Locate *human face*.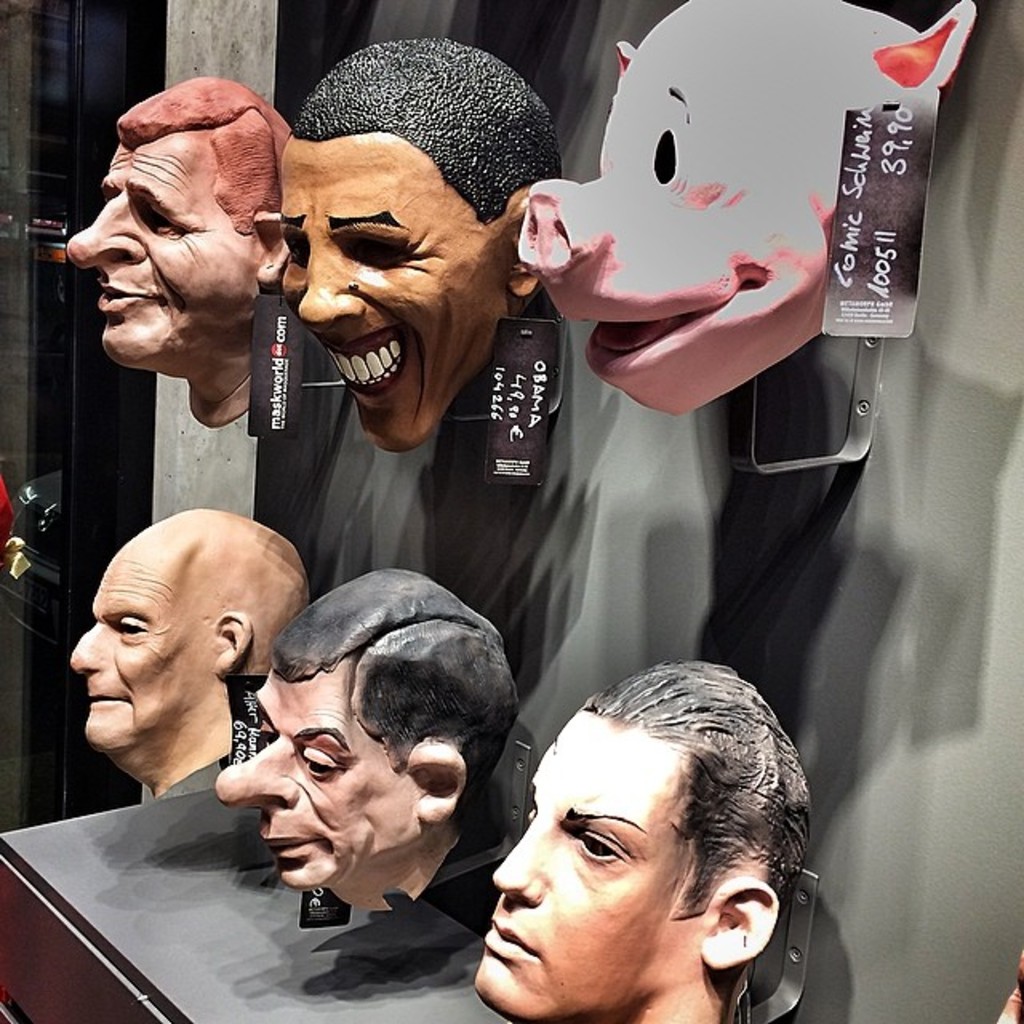
Bounding box: 67 555 202 750.
